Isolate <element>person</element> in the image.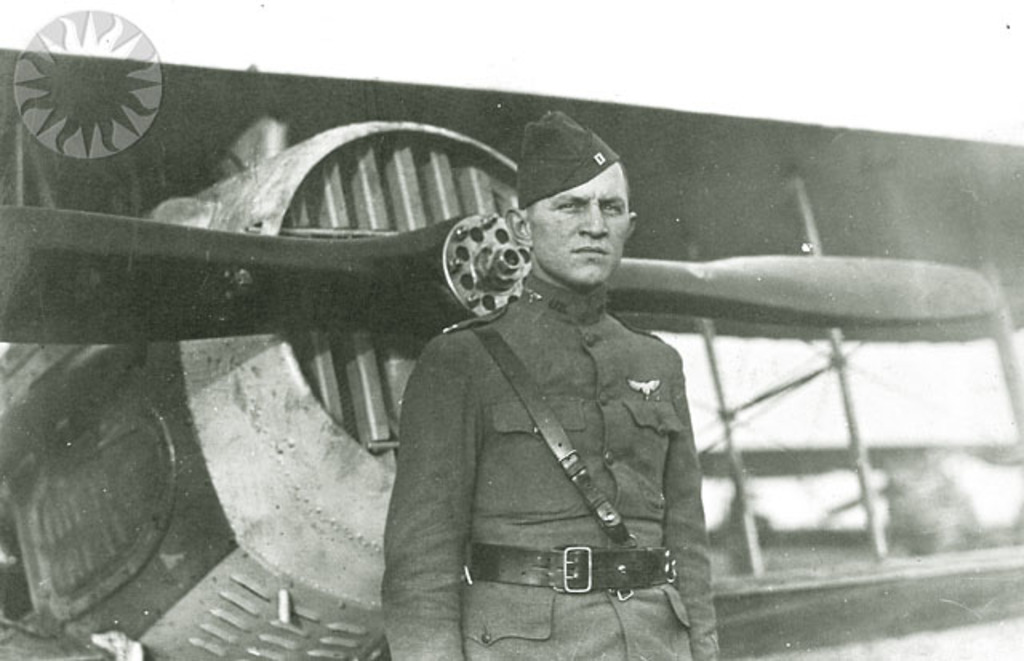
Isolated region: BBox(390, 134, 712, 648).
